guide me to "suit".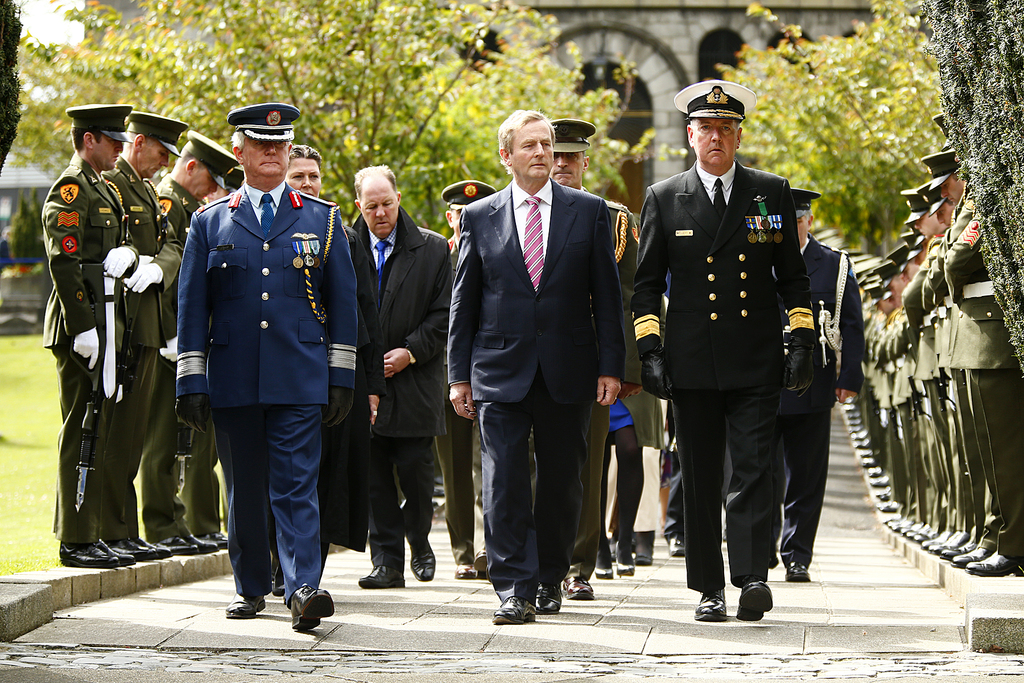
Guidance: x1=623, y1=163, x2=822, y2=593.
